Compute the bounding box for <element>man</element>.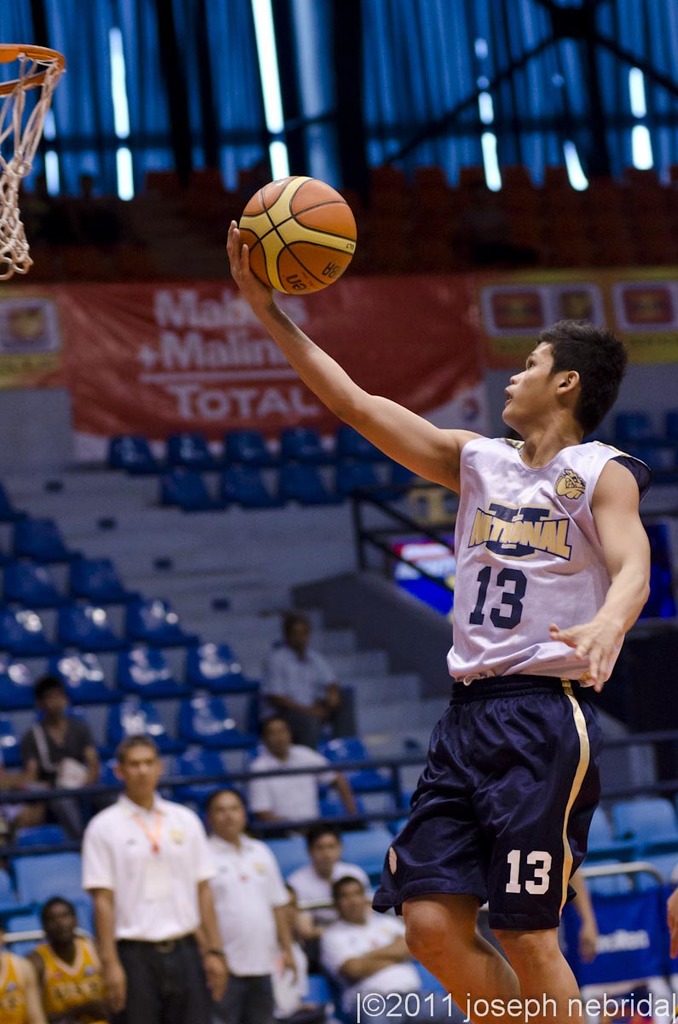
box=[0, 913, 49, 1022].
